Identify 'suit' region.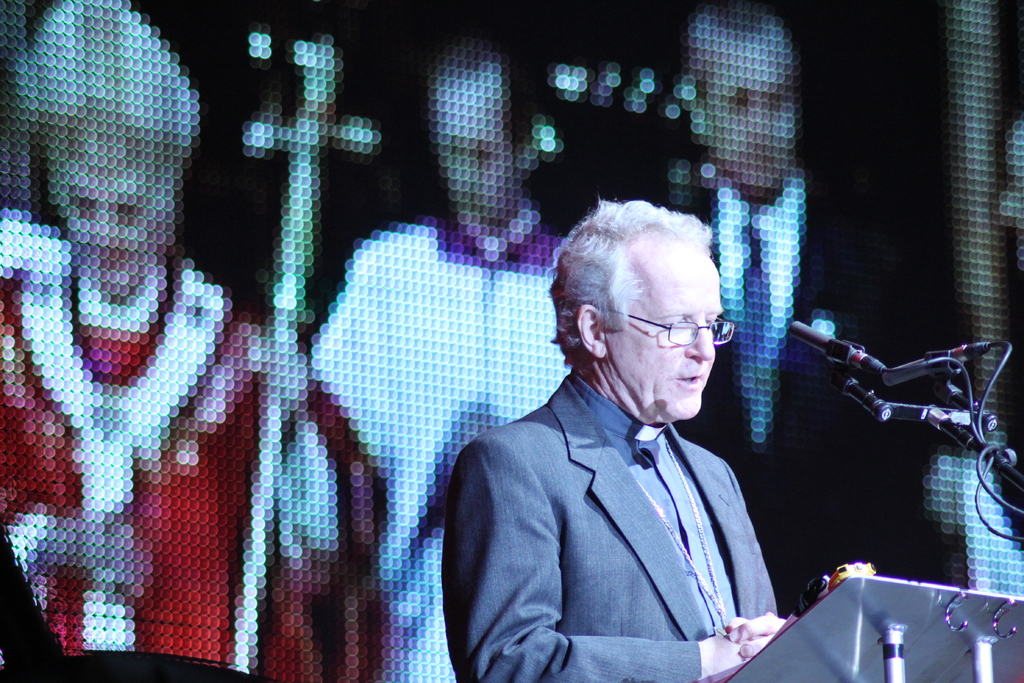
Region: <bbox>445, 315, 833, 670</bbox>.
